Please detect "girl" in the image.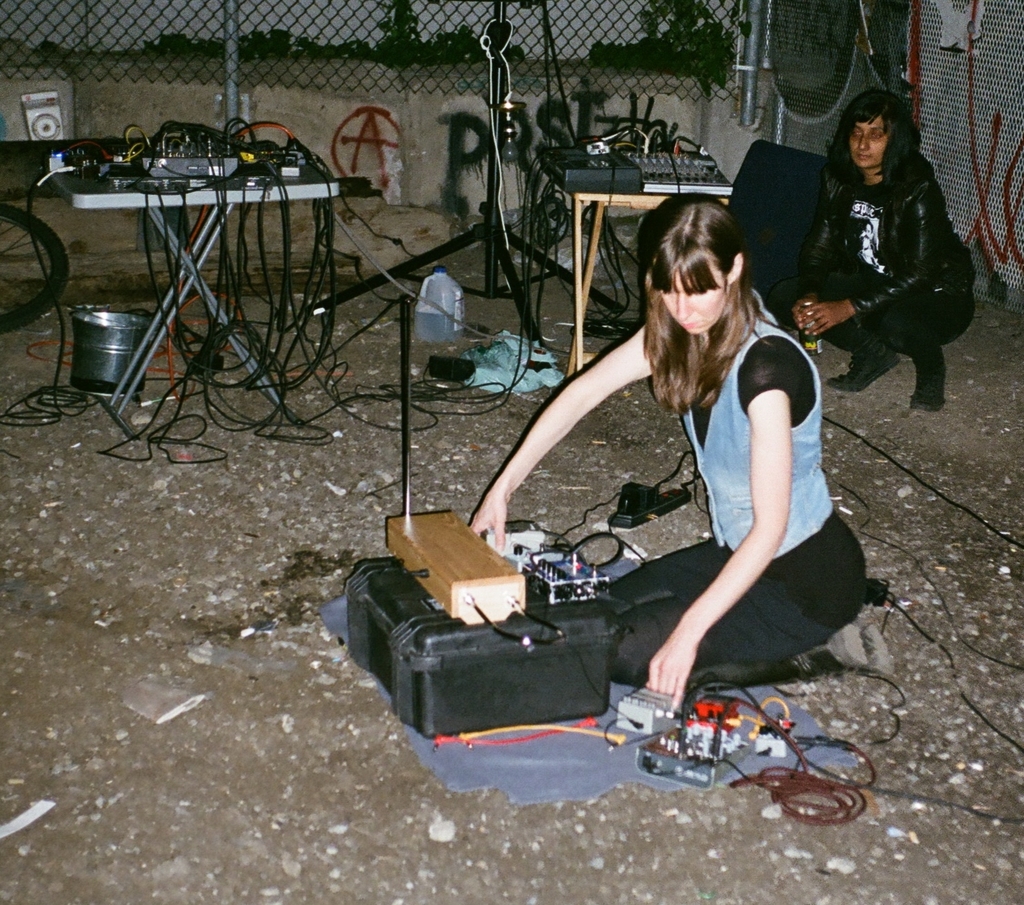
472,191,895,710.
